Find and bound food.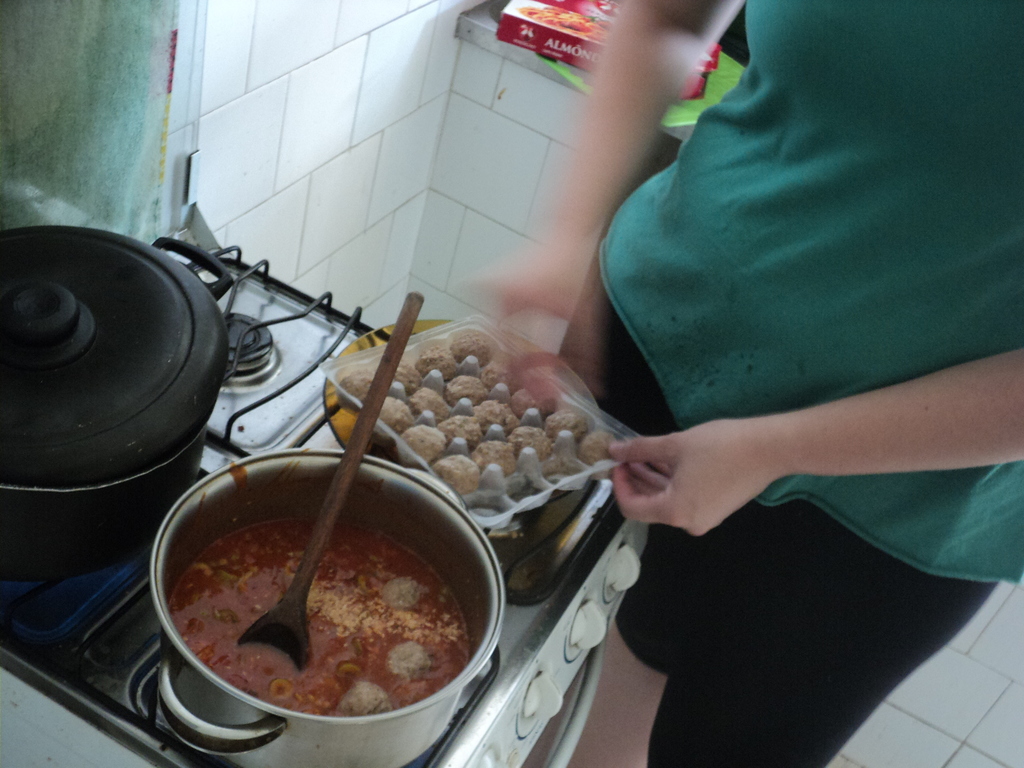
Bound: select_region(500, 423, 554, 460).
